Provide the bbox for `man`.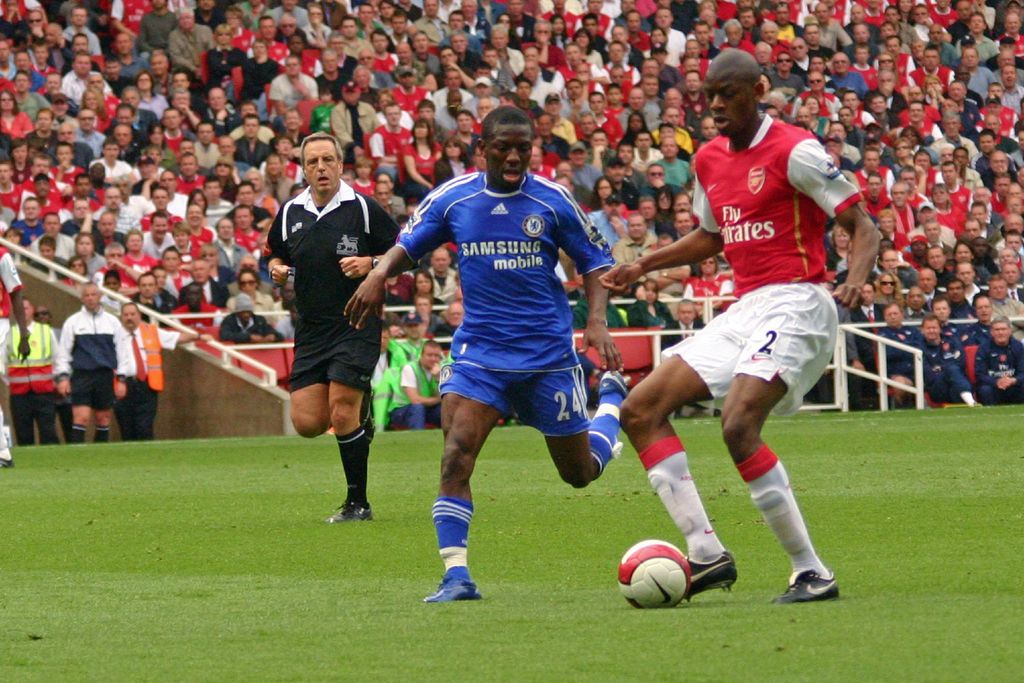
193:0:225:32.
